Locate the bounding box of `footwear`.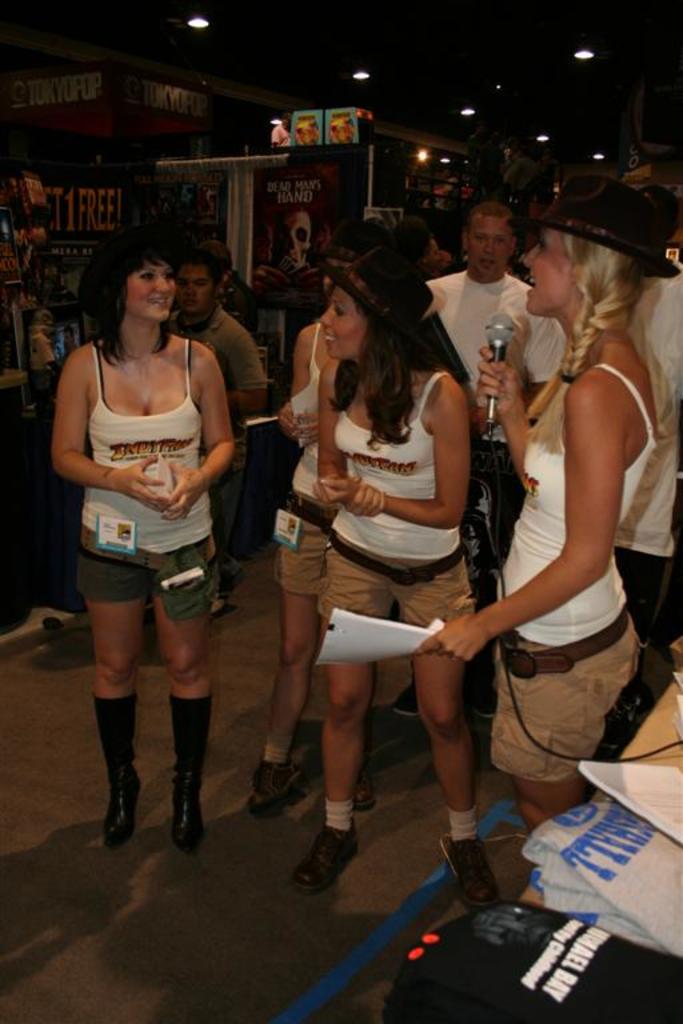
Bounding box: (248, 761, 288, 817).
